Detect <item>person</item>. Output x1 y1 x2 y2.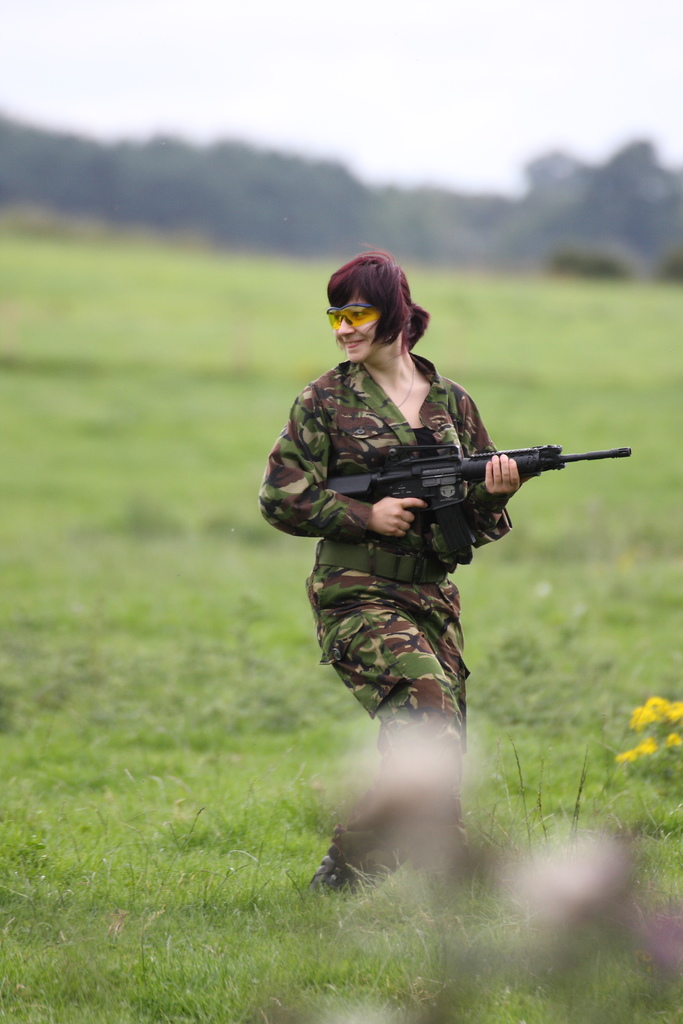
284 337 556 893.
